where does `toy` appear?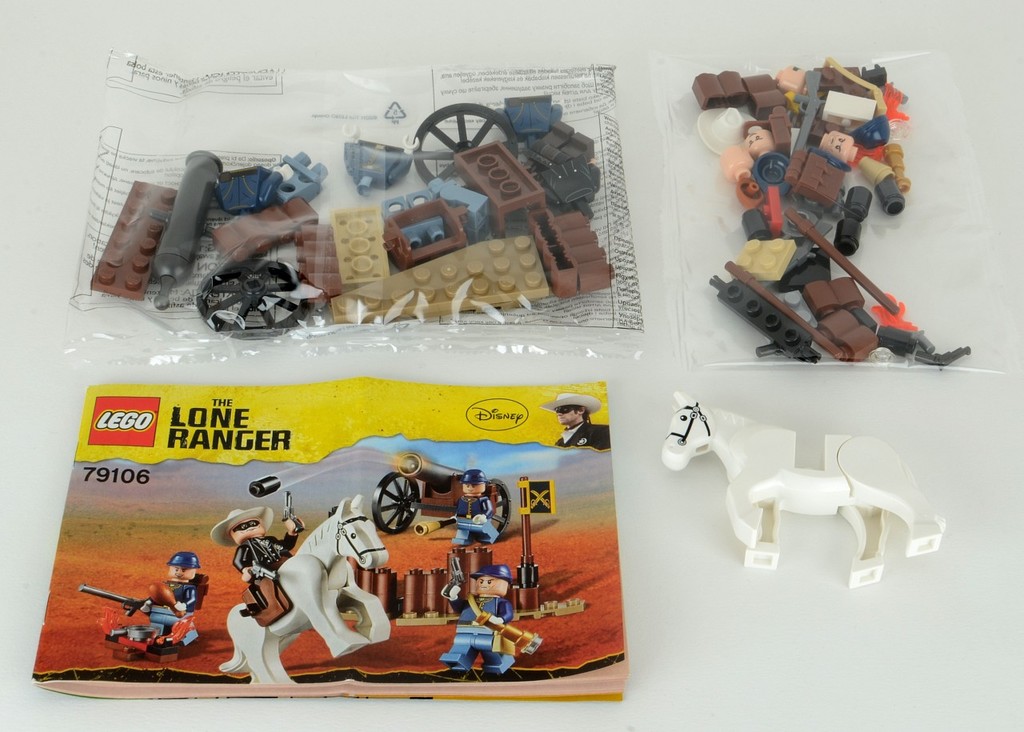
Appears at (left=86, top=92, right=618, bottom=338).
